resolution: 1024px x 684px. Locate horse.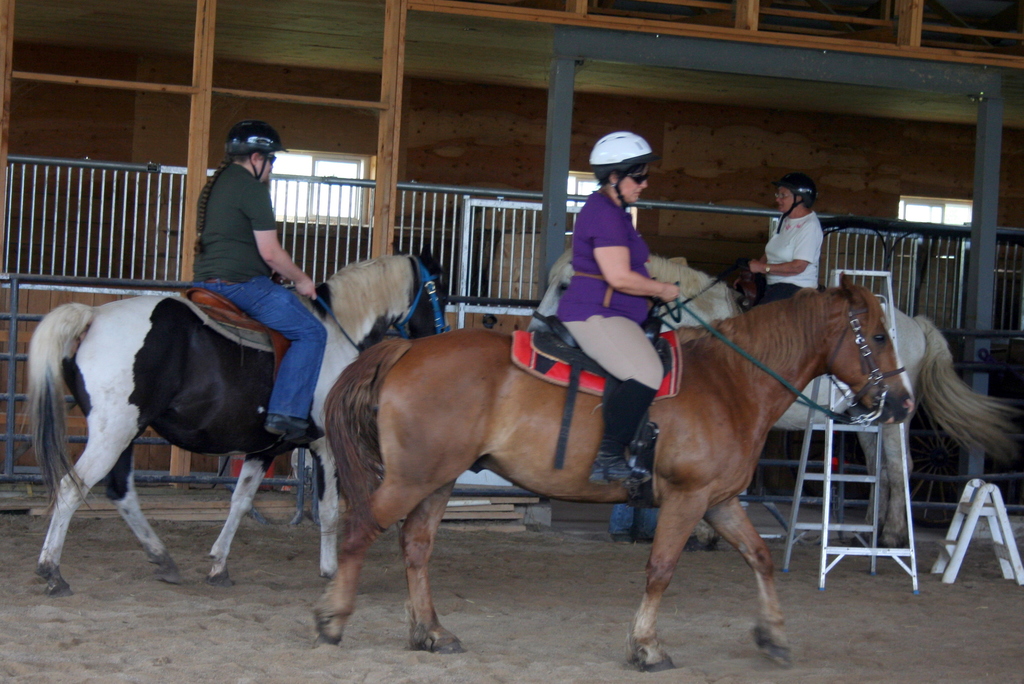
detection(308, 271, 915, 672).
